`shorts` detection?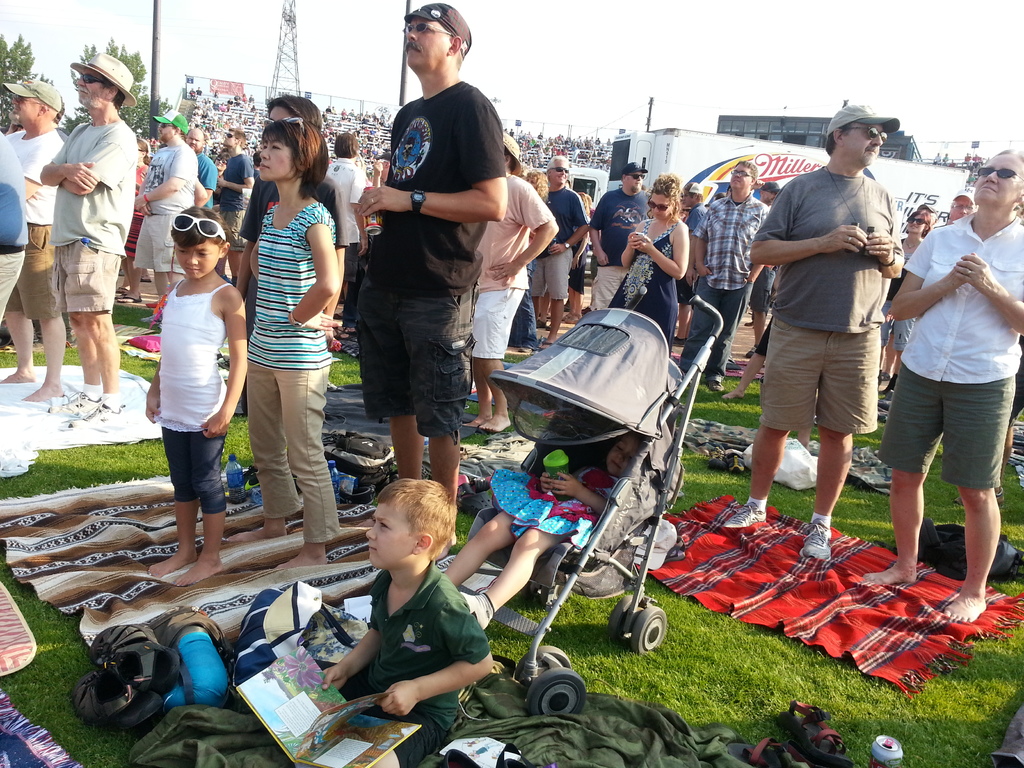
128:209:188:273
